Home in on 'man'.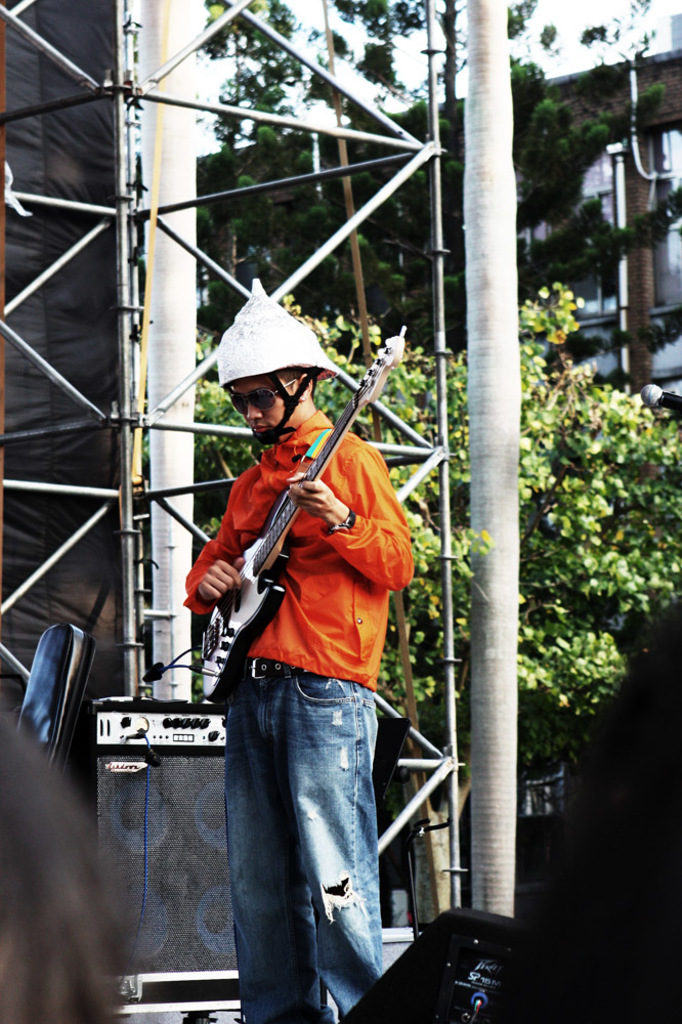
Homed in at (left=156, top=313, right=428, bottom=1009).
